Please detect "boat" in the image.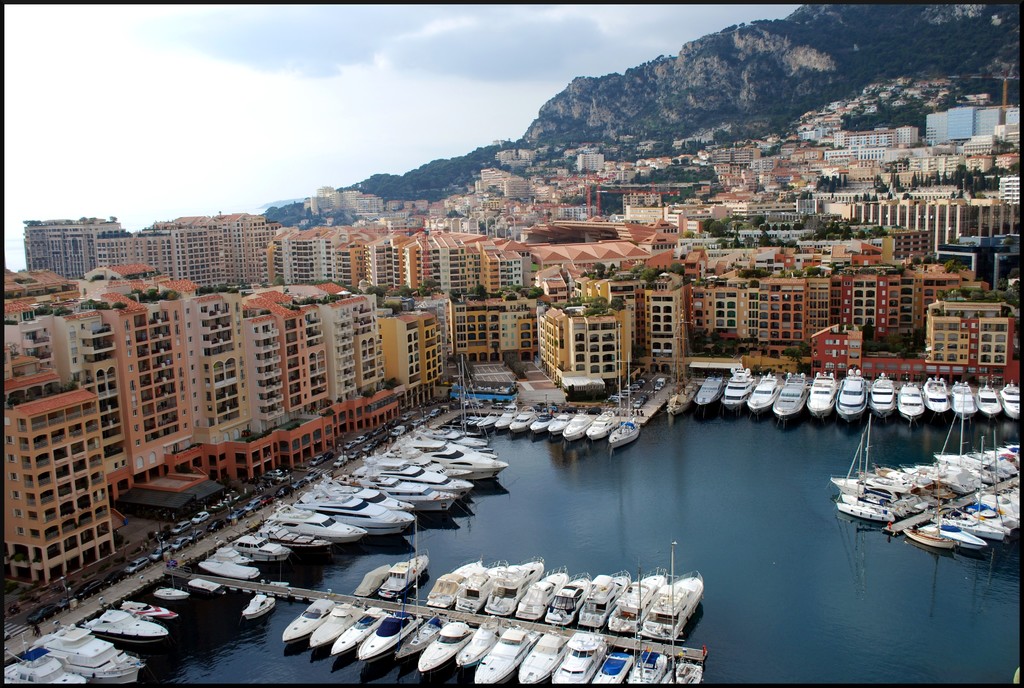
rect(922, 374, 954, 408).
